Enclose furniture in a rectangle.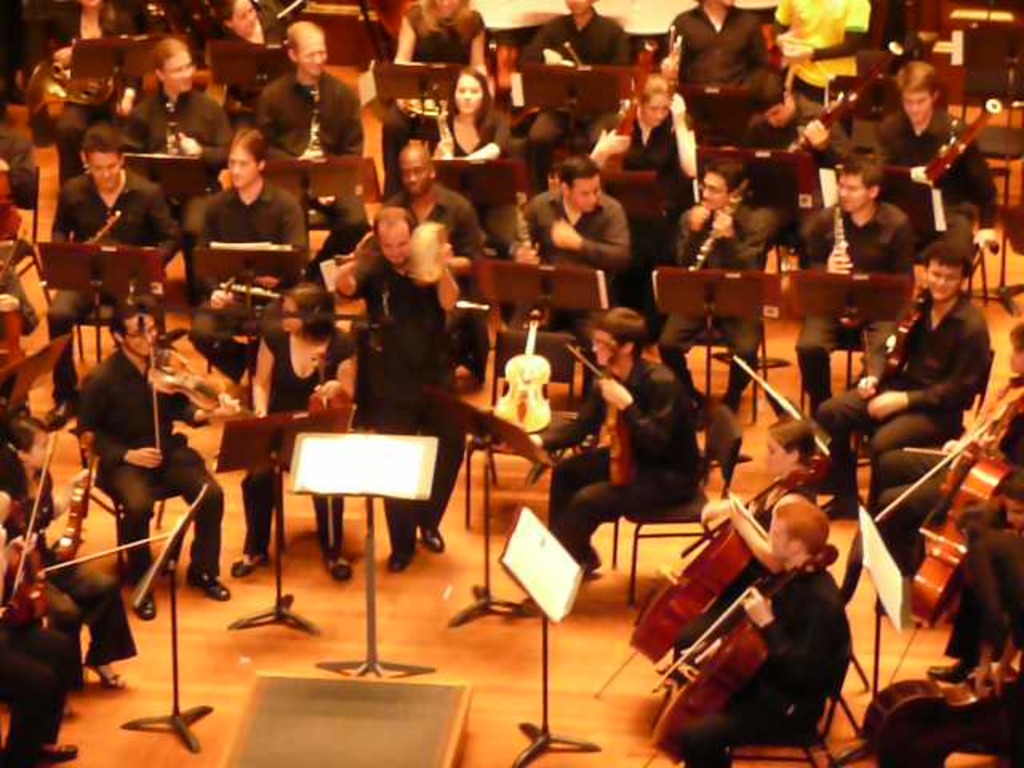
box=[851, 349, 994, 502].
